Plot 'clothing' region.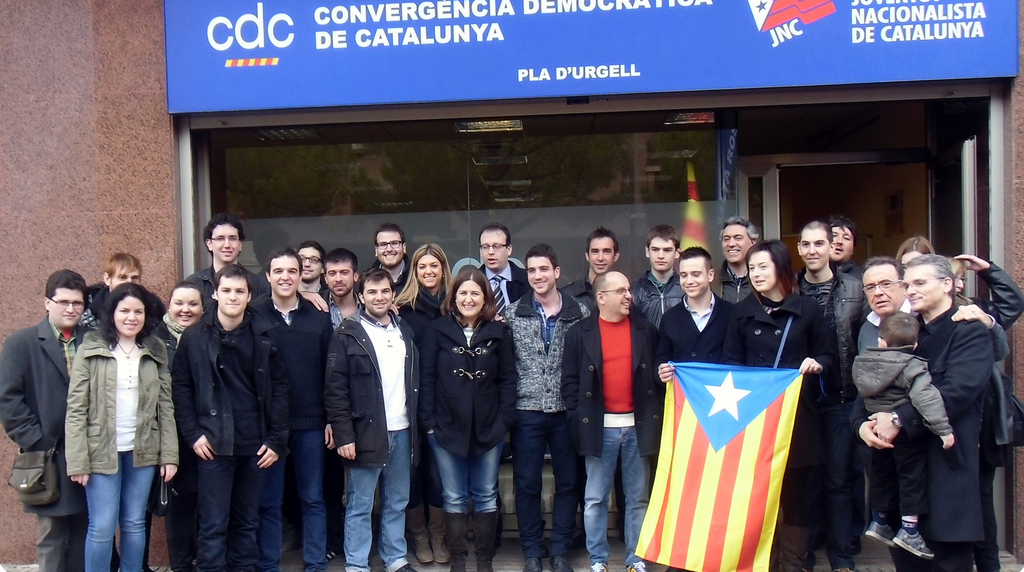
Plotted at box=[481, 284, 604, 559].
